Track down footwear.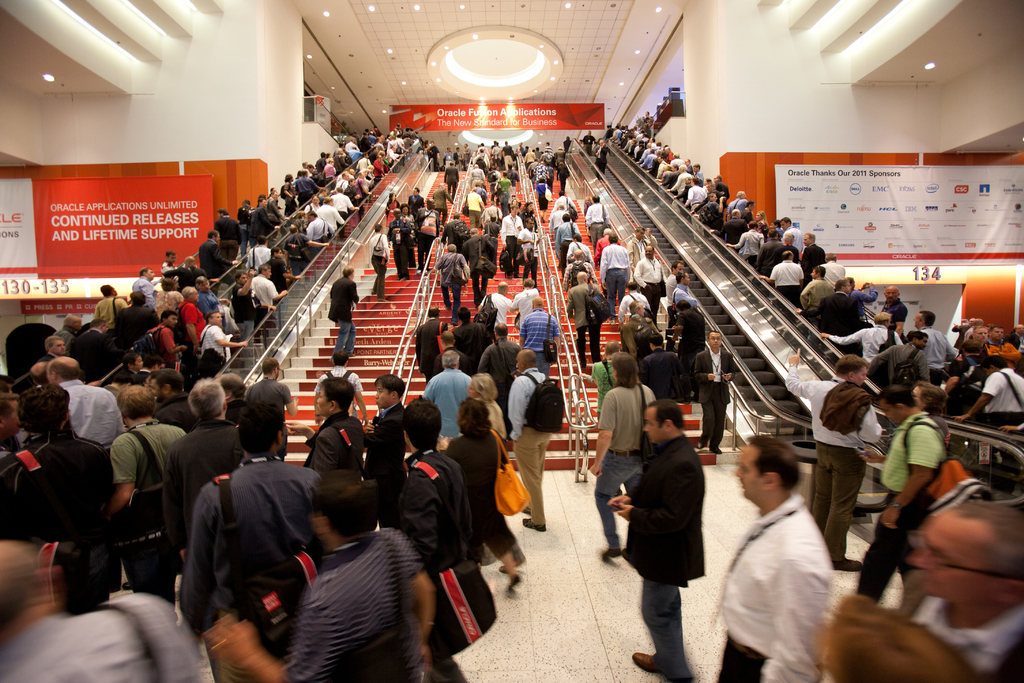
Tracked to bbox(598, 546, 621, 560).
